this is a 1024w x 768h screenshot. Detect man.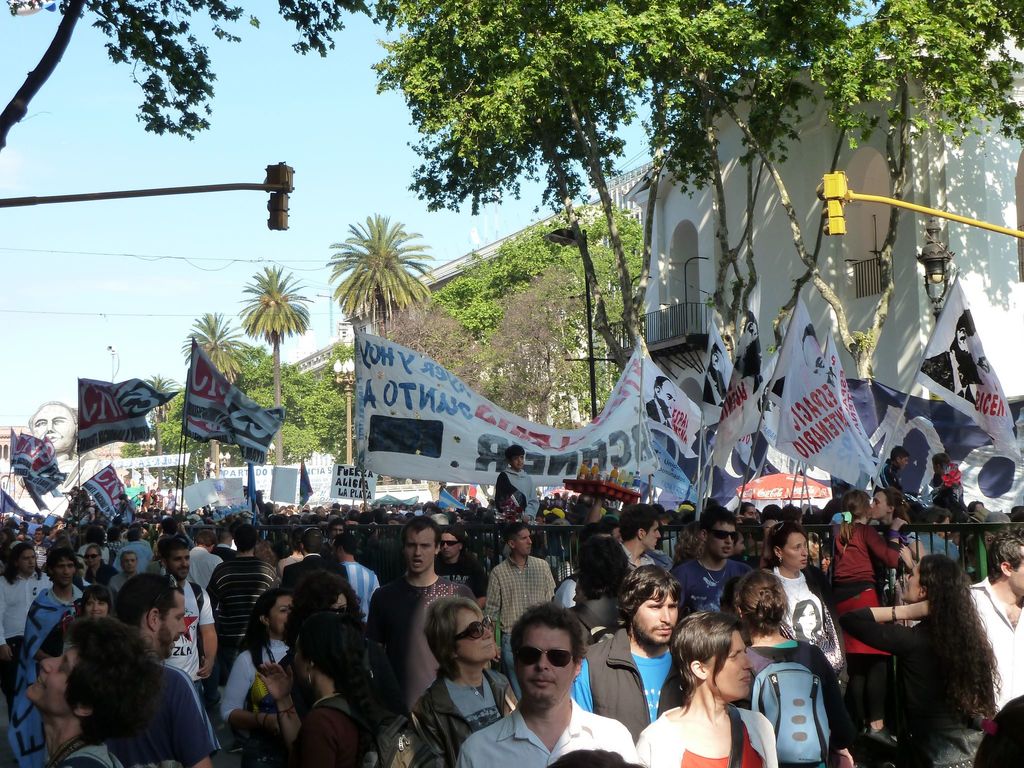
{"left": 330, "top": 534, "right": 382, "bottom": 630}.
